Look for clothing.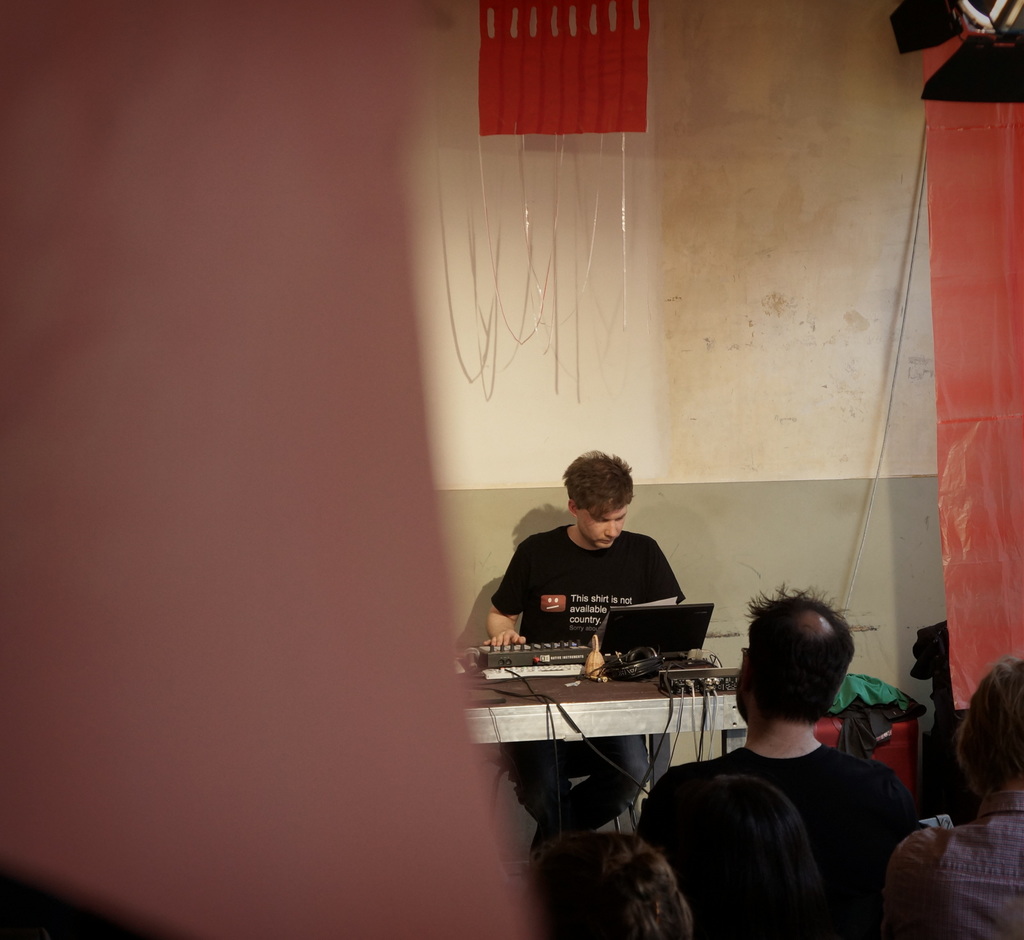
Found: locate(888, 788, 1023, 939).
